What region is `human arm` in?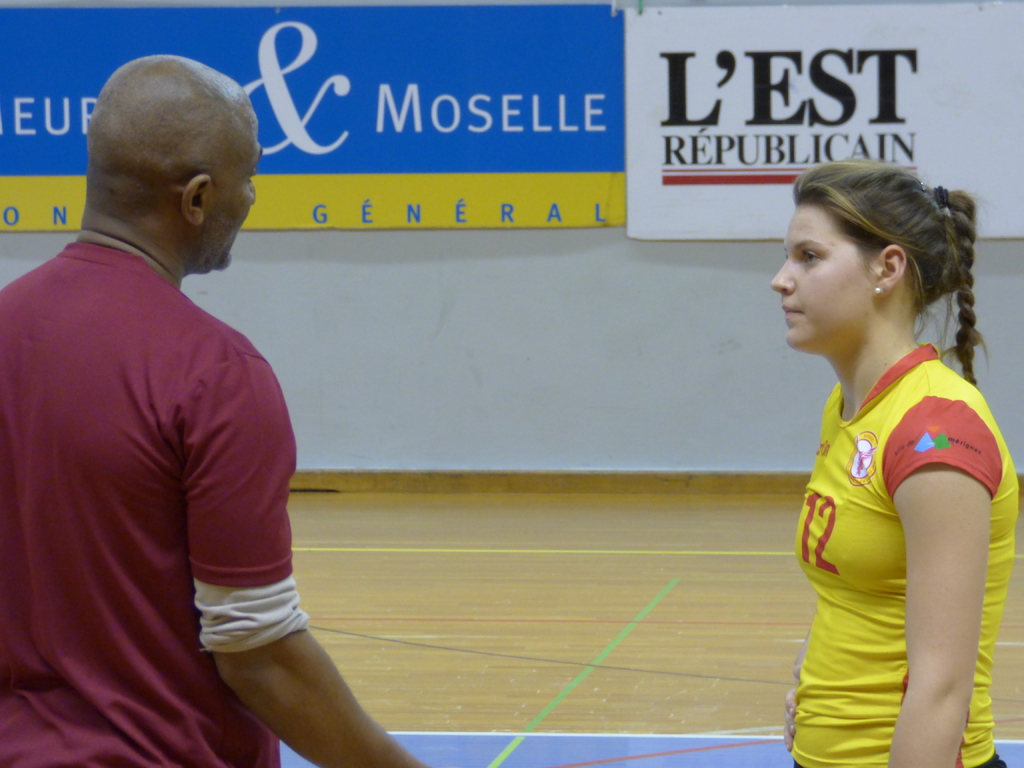
157, 564, 384, 753.
